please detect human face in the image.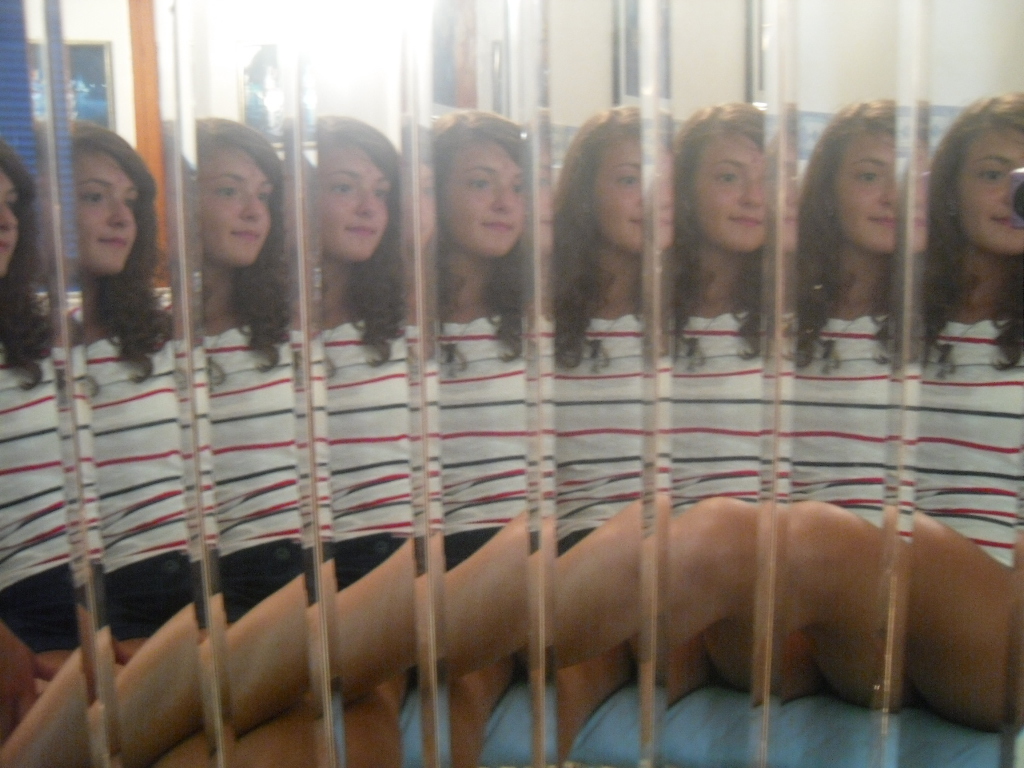
x1=76, y1=150, x2=141, y2=271.
